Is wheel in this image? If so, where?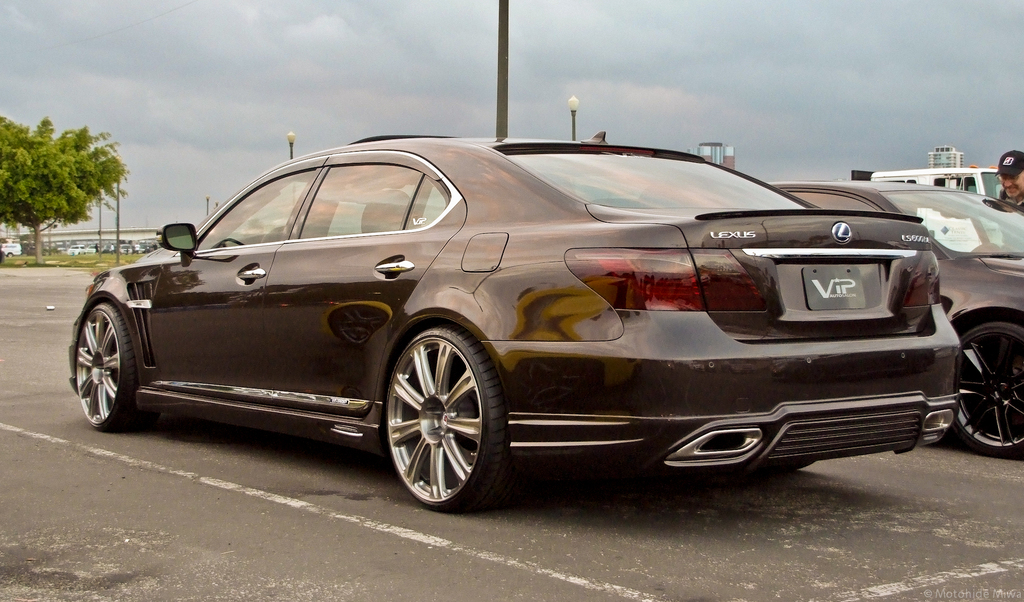
Yes, at x1=946 y1=316 x2=1023 y2=460.
